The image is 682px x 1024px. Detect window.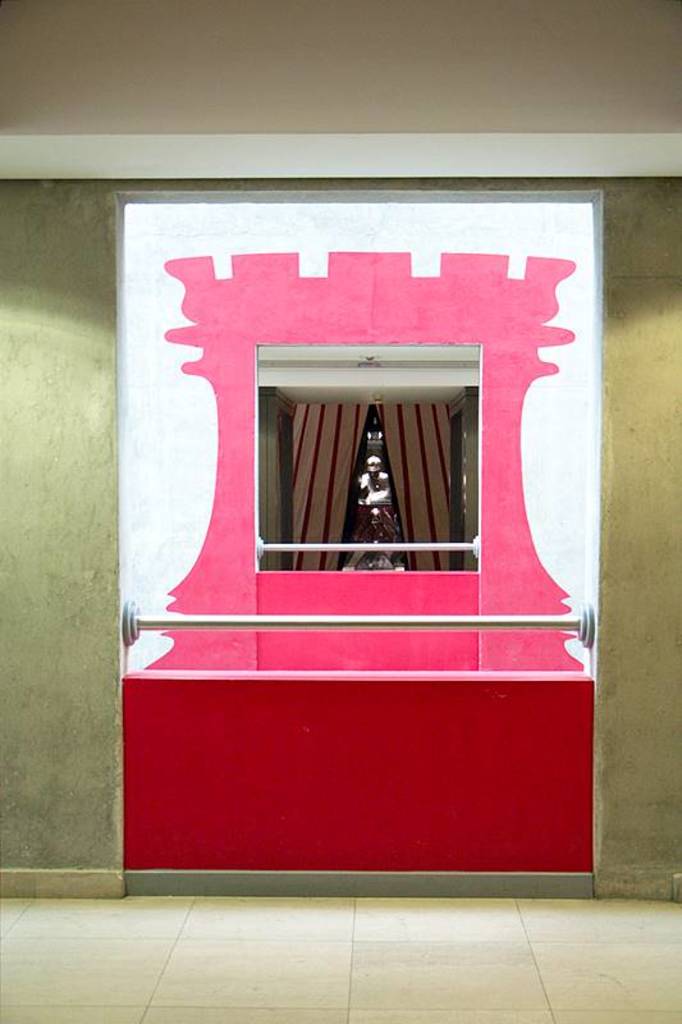
Detection: 256 343 482 576.
